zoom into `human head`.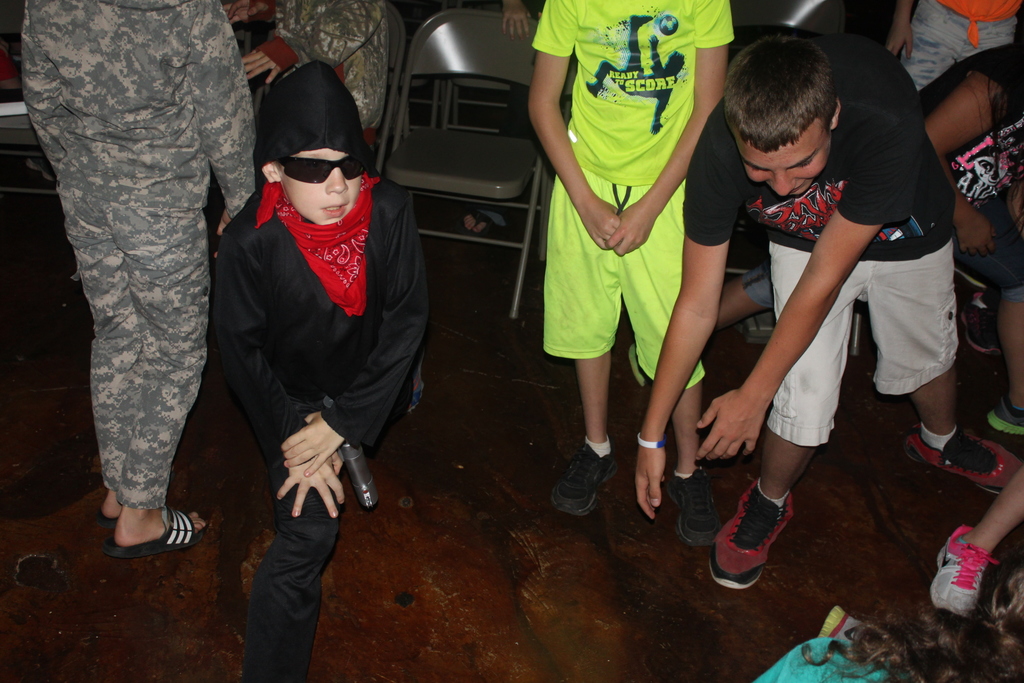
Zoom target: 725,37,839,199.
